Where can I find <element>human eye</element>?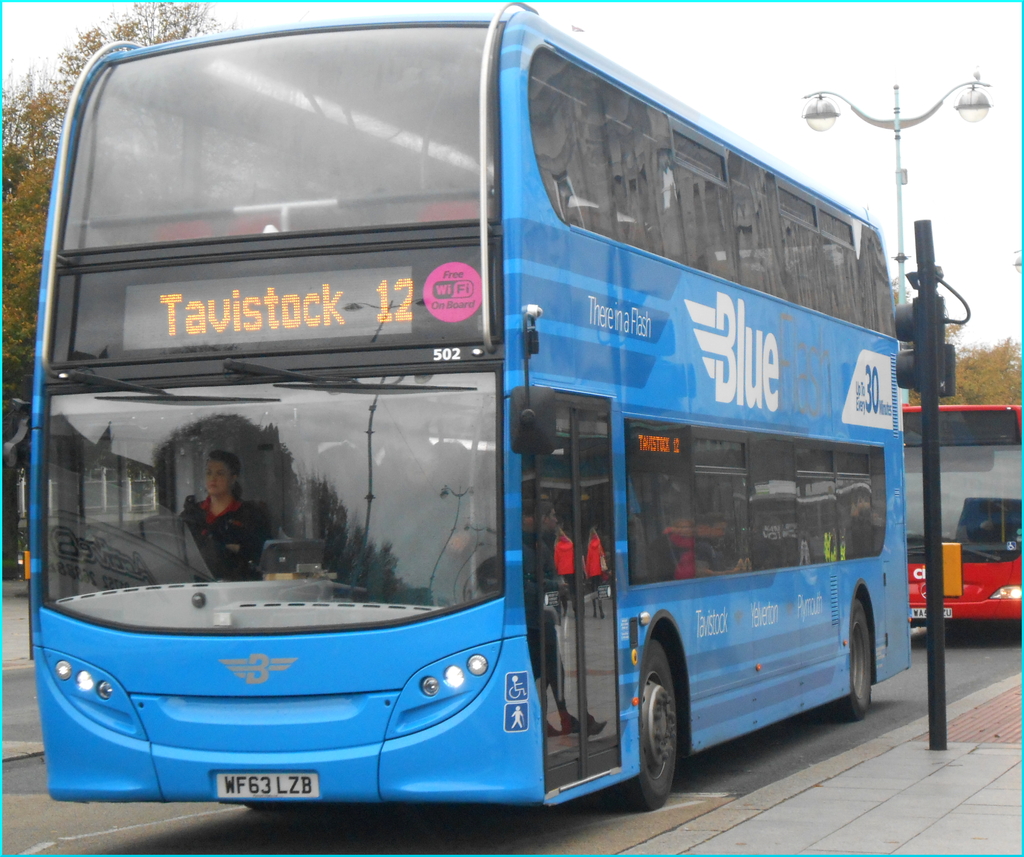
You can find it at rect(214, 470, 223, 479).
